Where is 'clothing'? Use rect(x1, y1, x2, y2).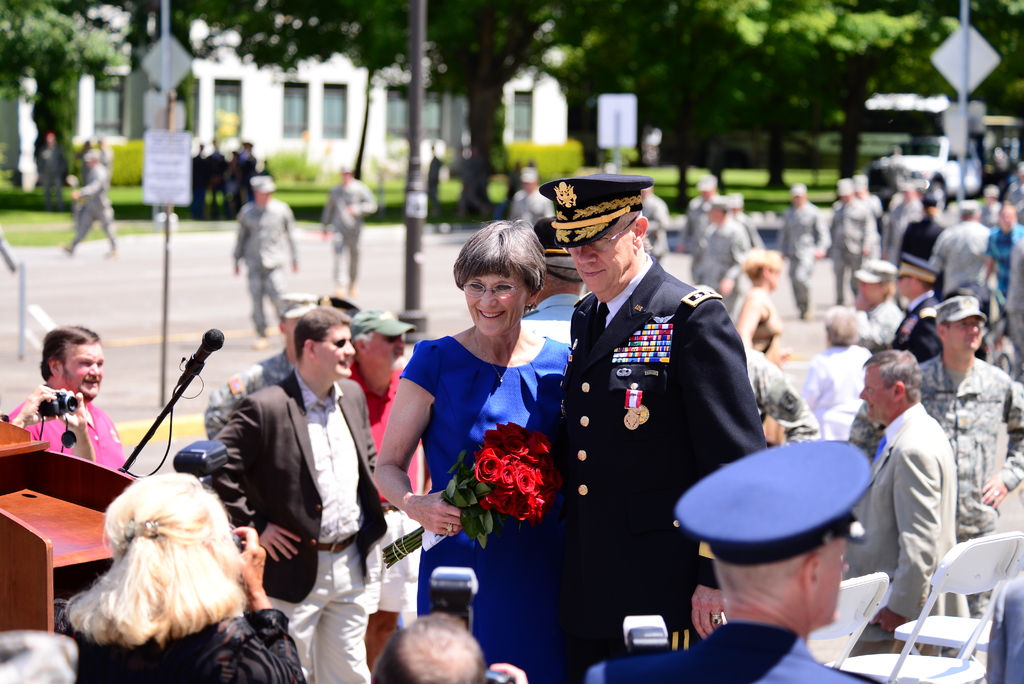
rect(7, 384, 130, 467).
